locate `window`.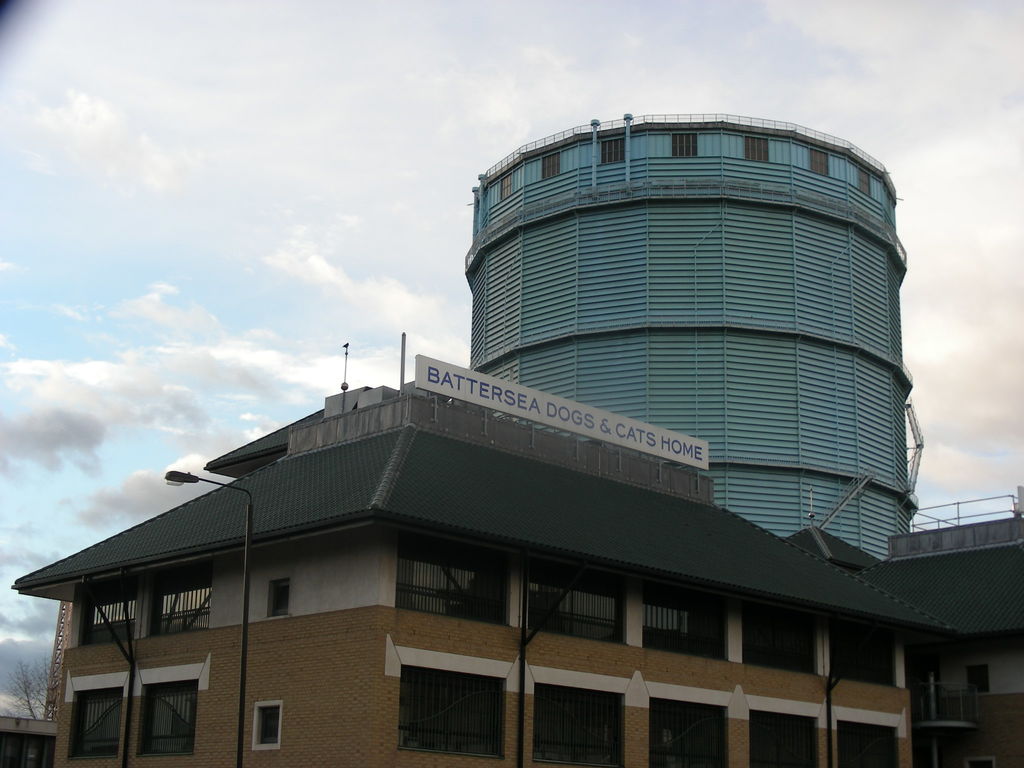
Bounding box: 744,136,767,164.
